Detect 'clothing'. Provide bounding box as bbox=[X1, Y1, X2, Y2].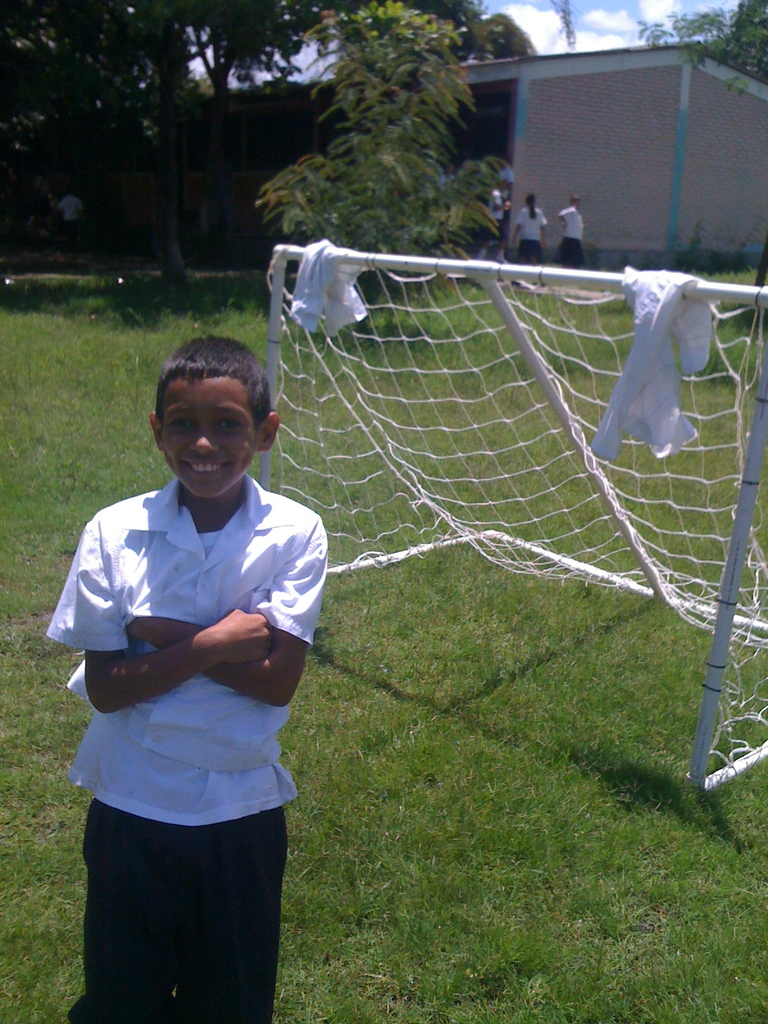
bbox=[55, 194, 85, 224].
